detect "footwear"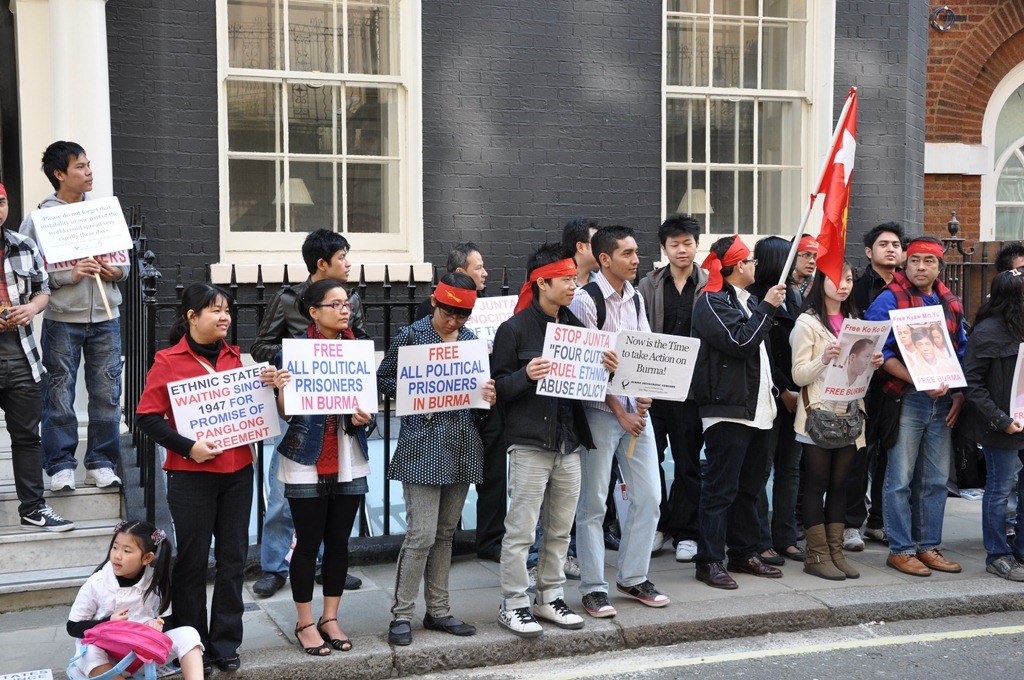
615,576,675,607
